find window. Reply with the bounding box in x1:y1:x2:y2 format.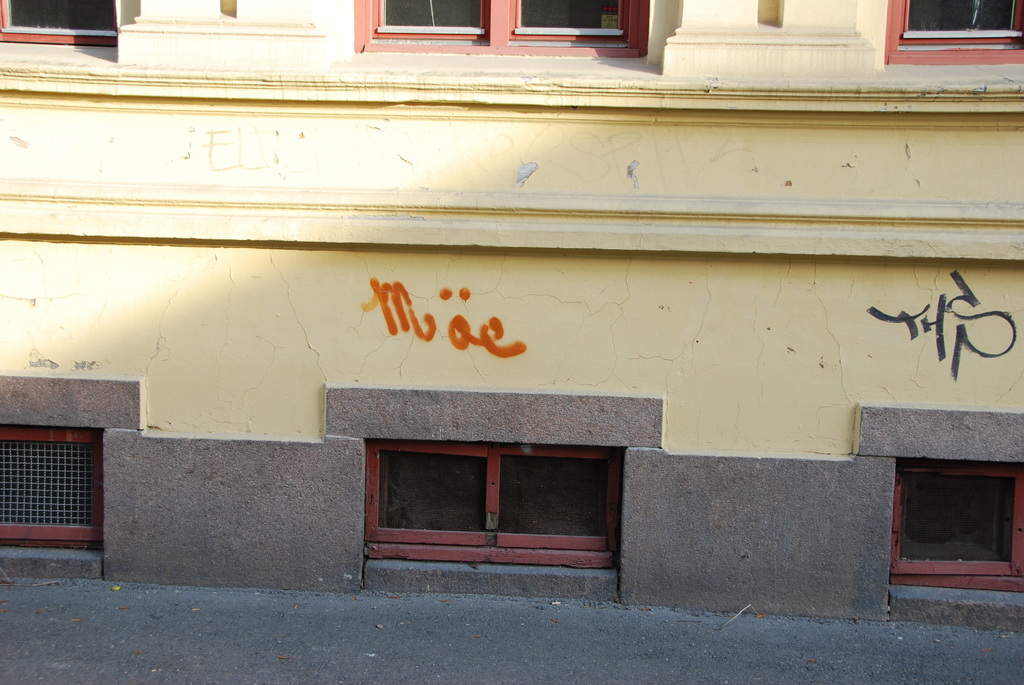
365:441:621:569.
